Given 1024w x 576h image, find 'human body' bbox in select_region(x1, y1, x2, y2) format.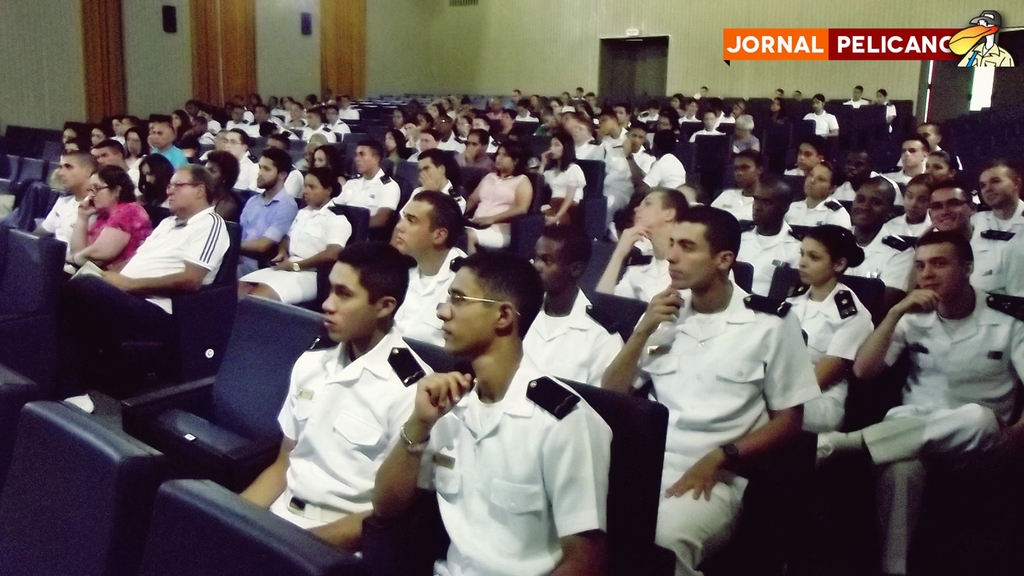
select_region(849, 182, 928, 280).
